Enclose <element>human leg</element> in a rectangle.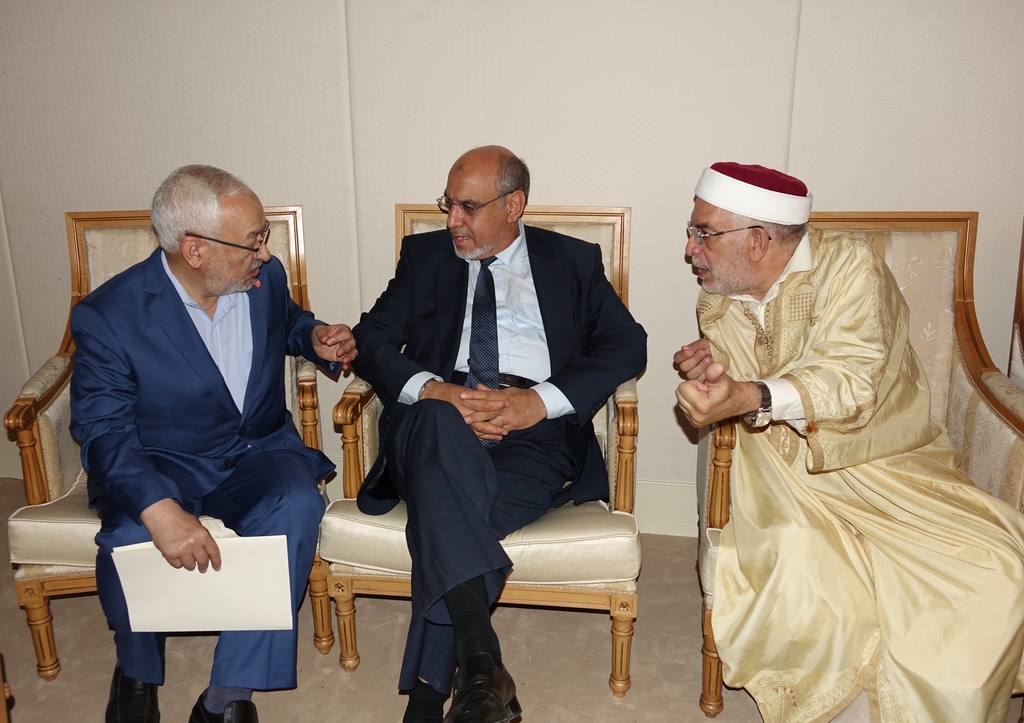
Rect(93, 507, 168, 716).
